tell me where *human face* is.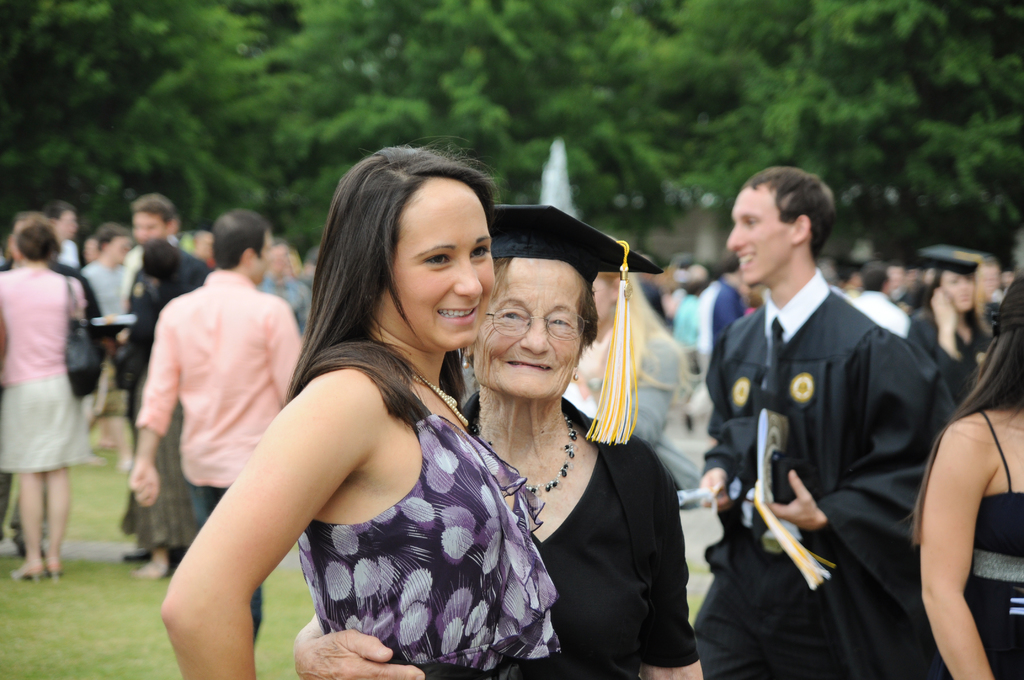
*human face* is at [478,252,587,401].
